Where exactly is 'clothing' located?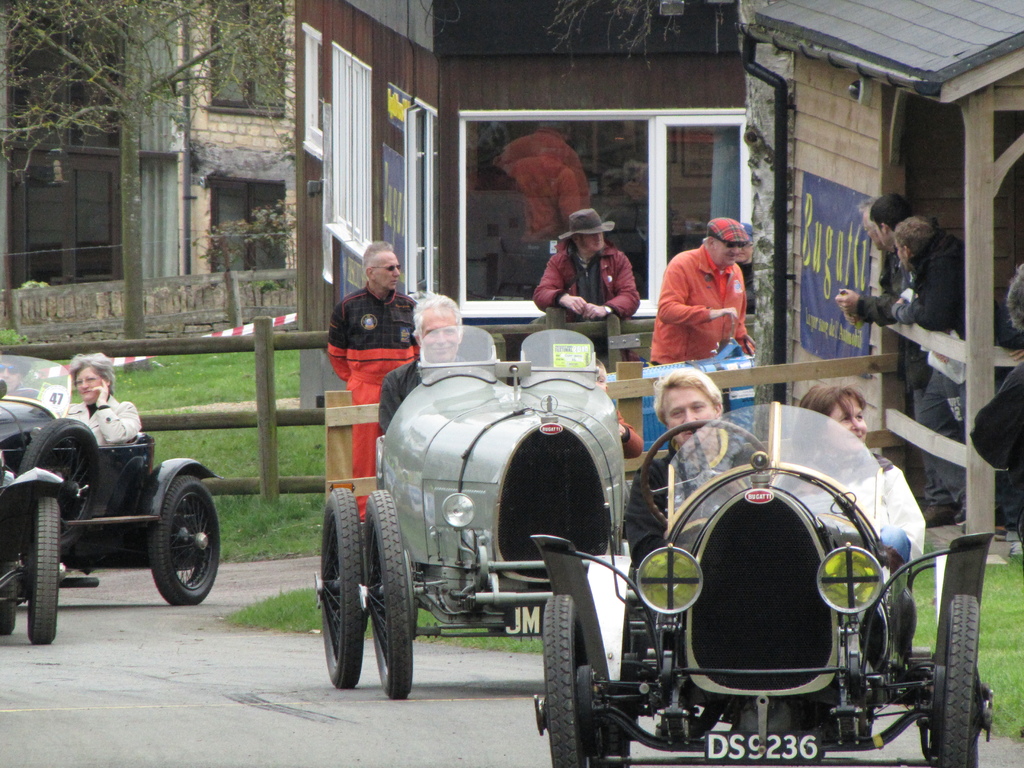
Its bounding box is rect(67, 397, 142, 445).
